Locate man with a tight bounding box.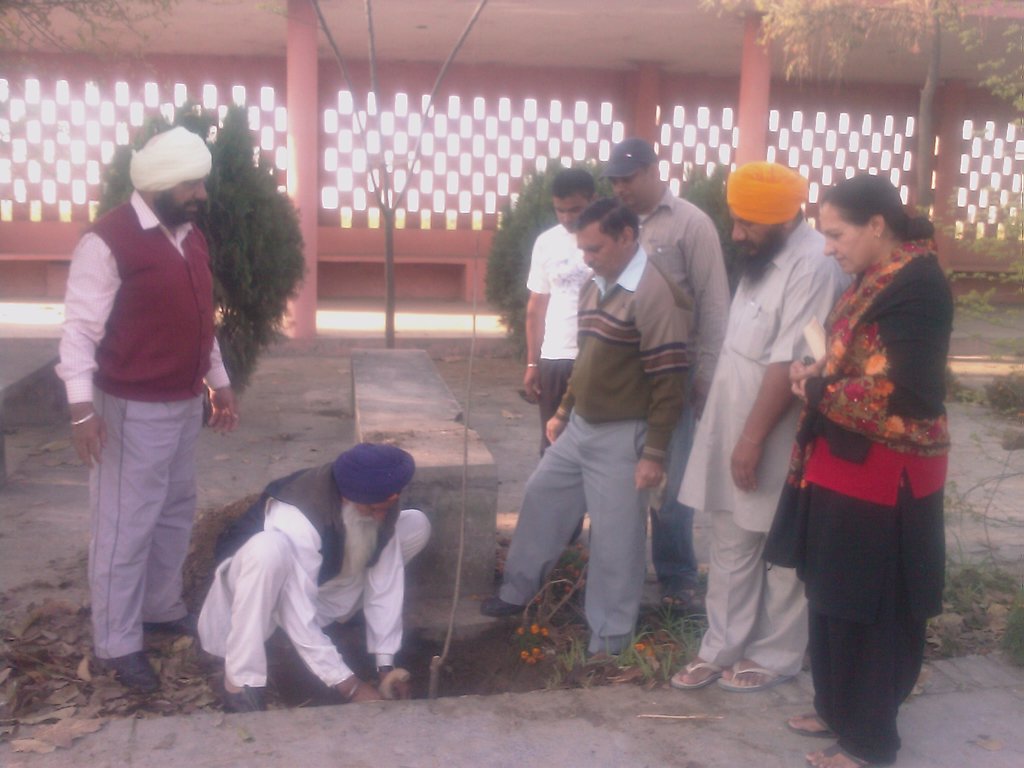
<region>523, 170, 600, 544</region>.
